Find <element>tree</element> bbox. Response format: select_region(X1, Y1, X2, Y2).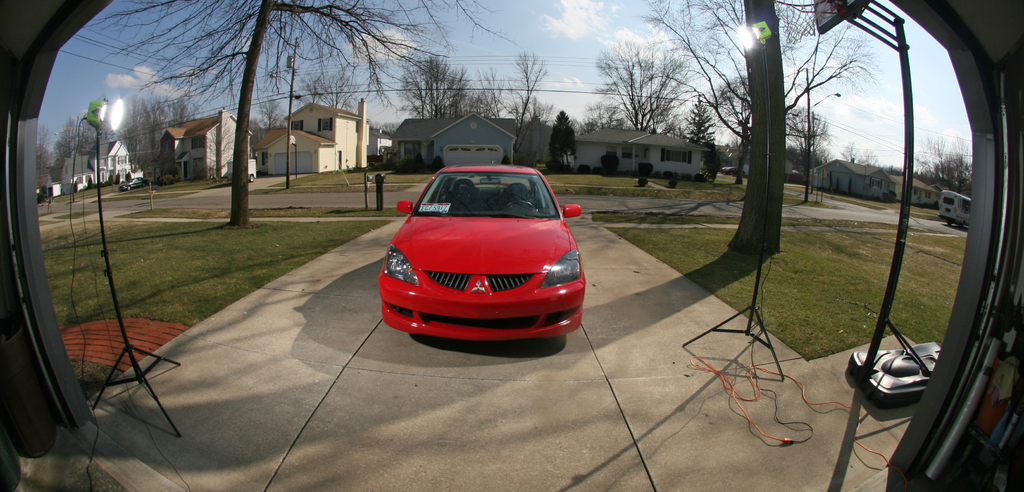
select_region(131, 0, 428, 220).
